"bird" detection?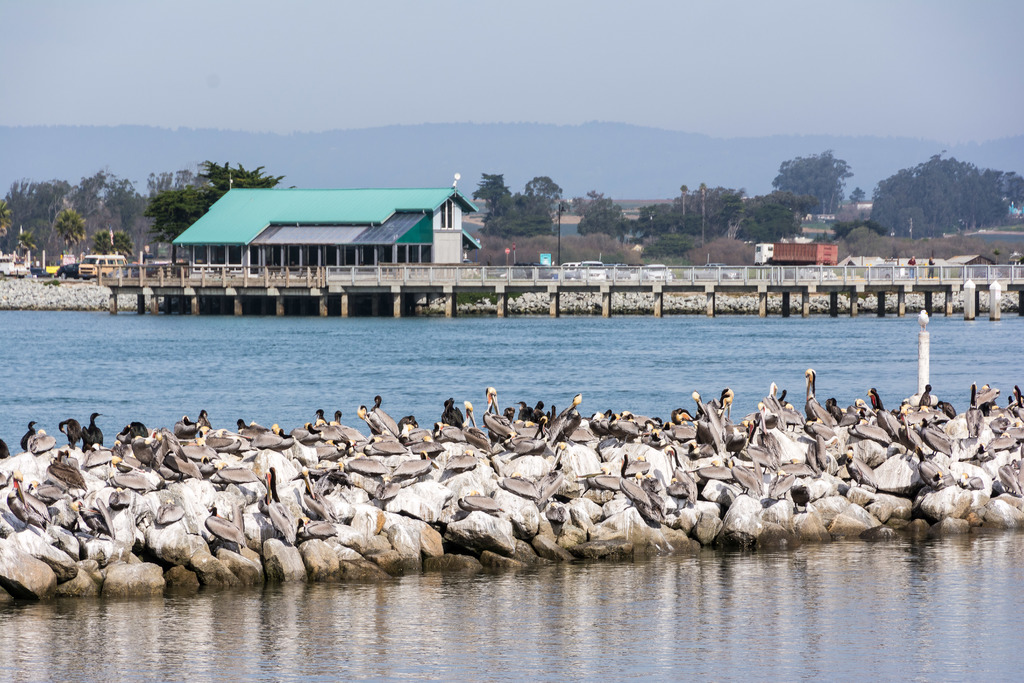
(26,428,58,453)
